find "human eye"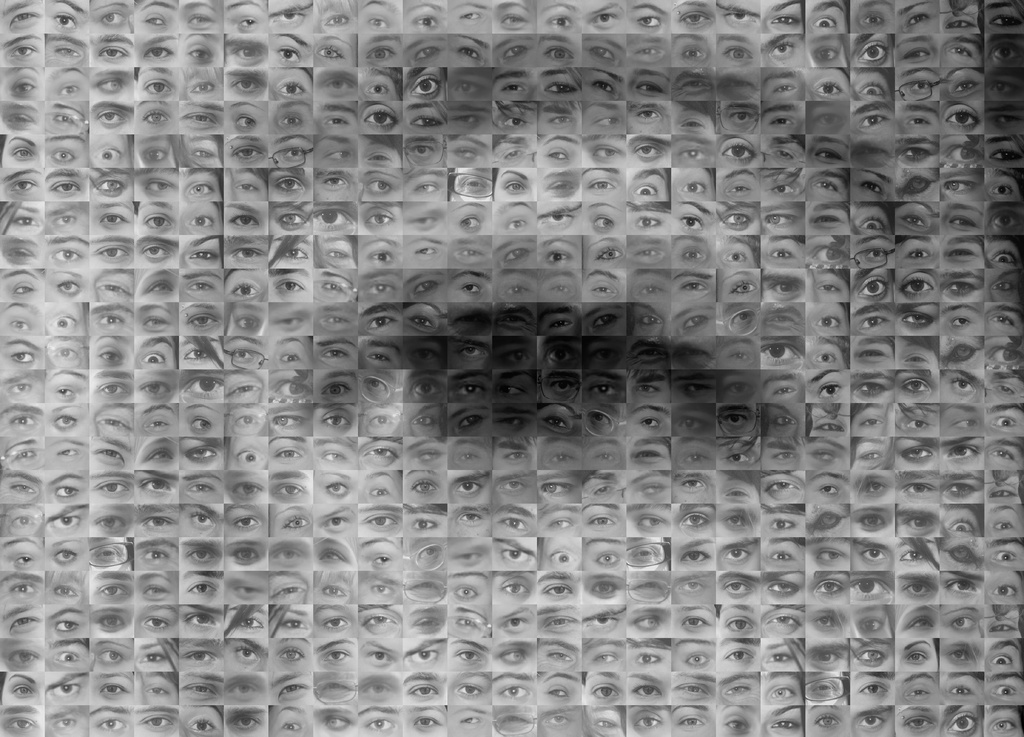
x1=97 y1=109 x2=125 y2=127
